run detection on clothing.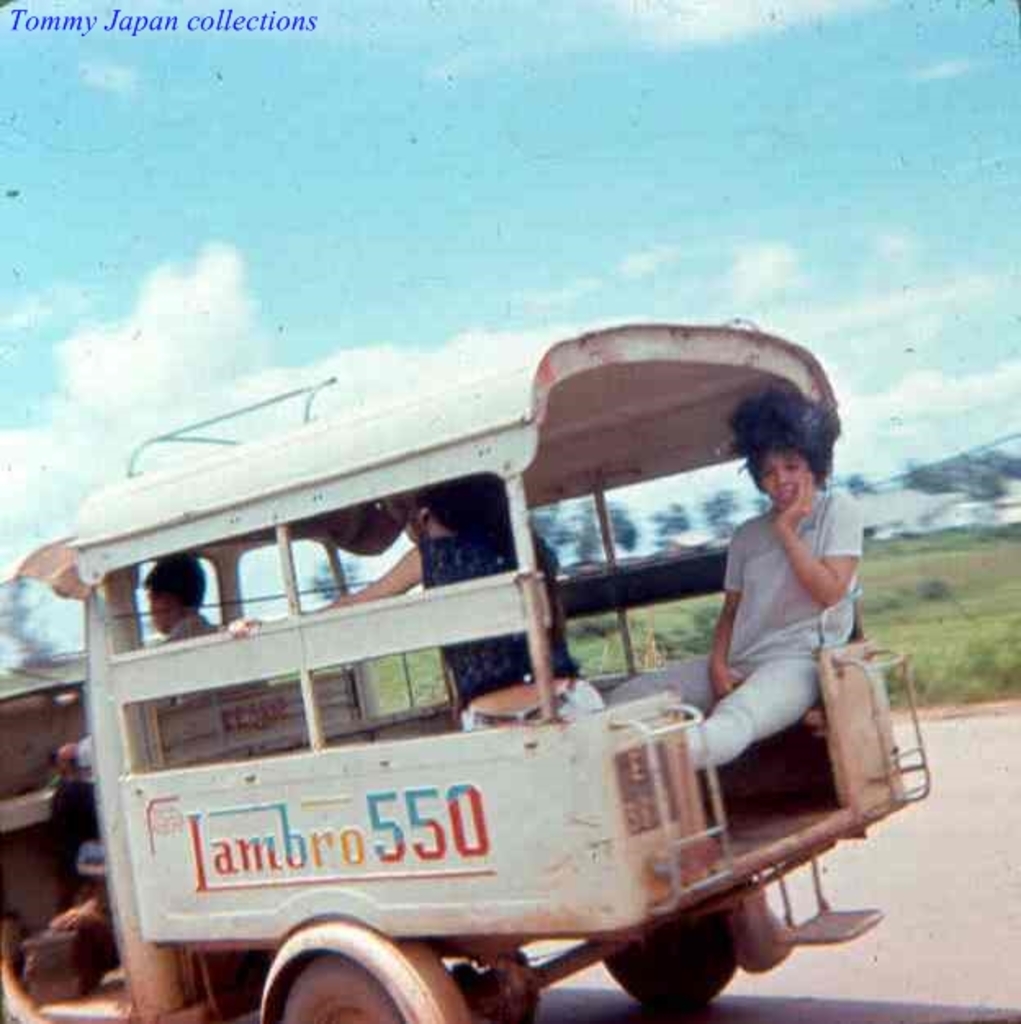
Result: <box>723,483,869,664</box>.
